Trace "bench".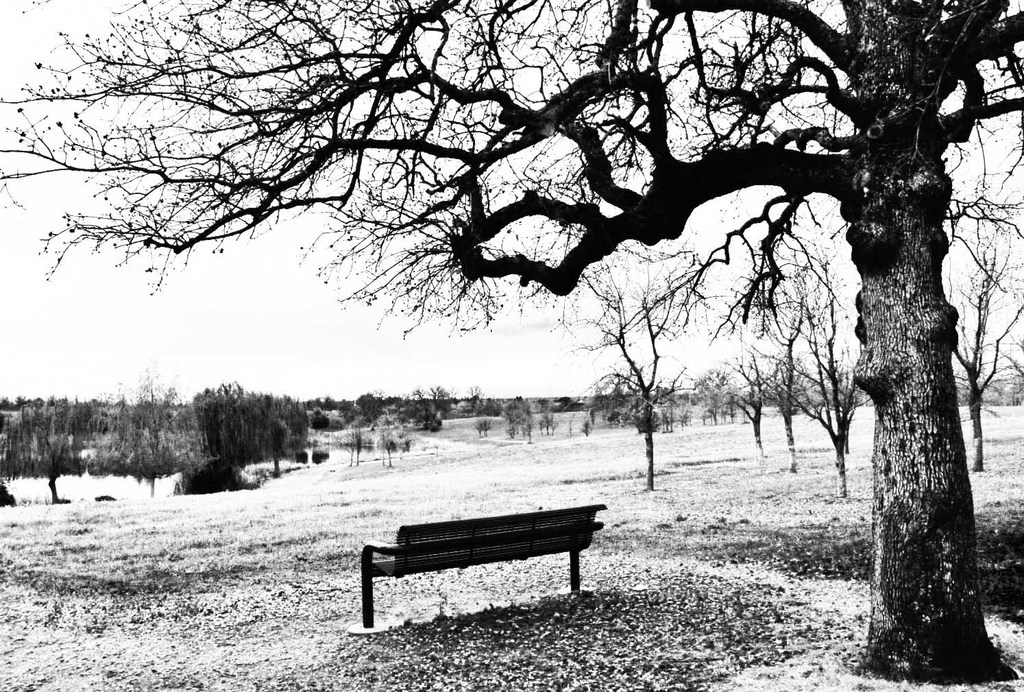
Traced to (348,493,610,635).
